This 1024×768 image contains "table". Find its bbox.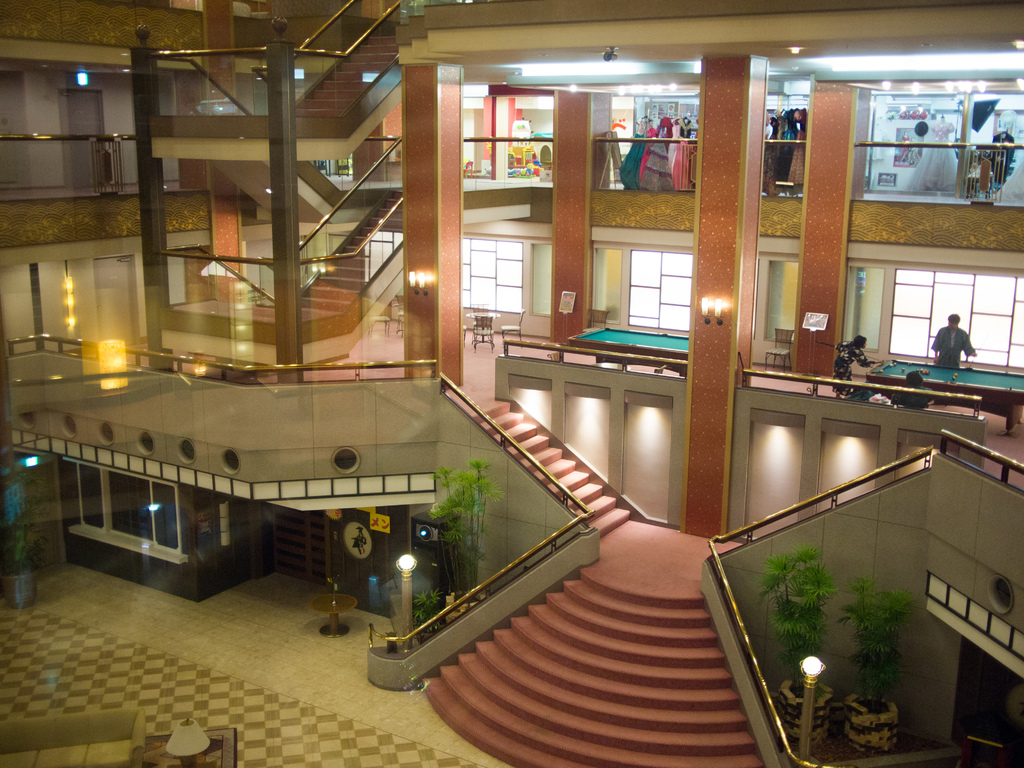
(465, 312, 498, 352).
